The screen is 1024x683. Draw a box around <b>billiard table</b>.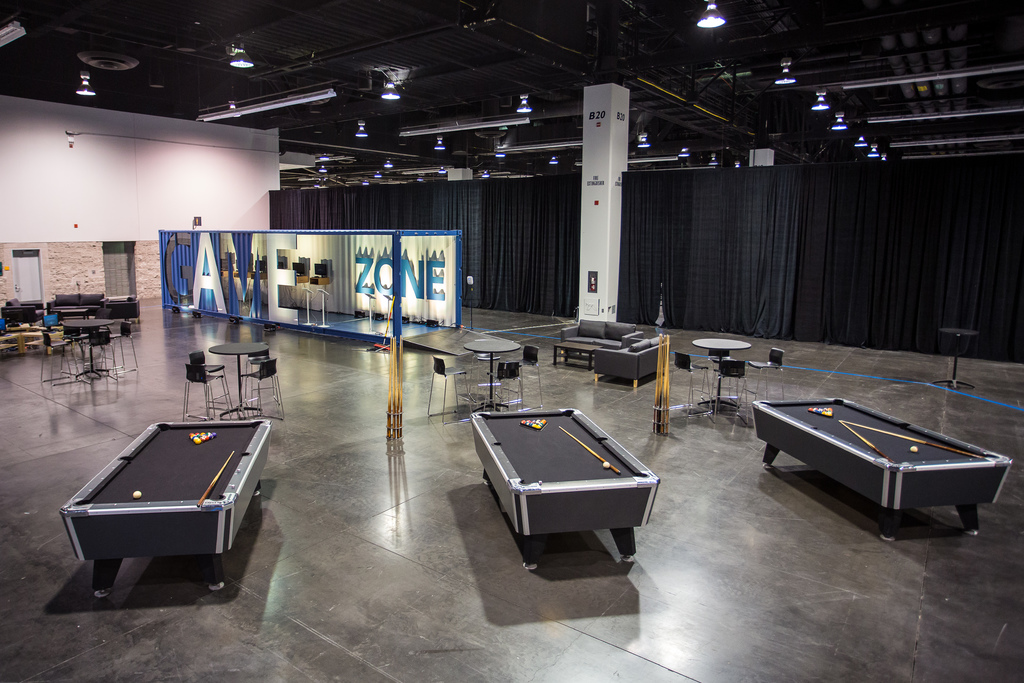
pyautogui.locateOnScreen(466, 409, 658, 572).
